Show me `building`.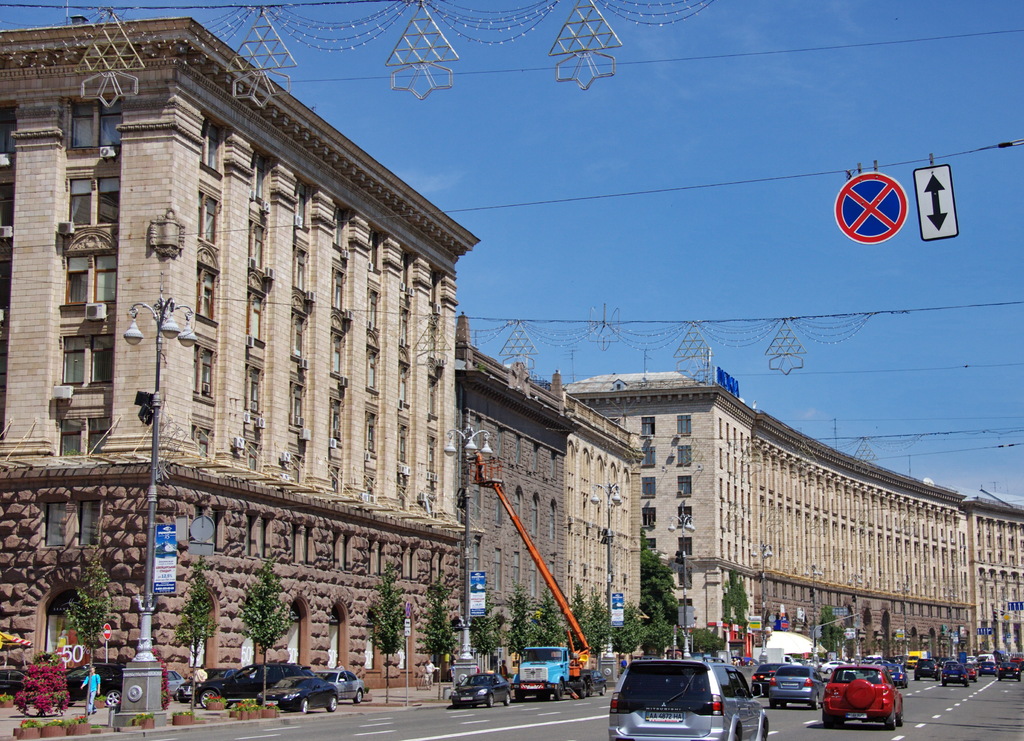
`building` is here: detection(0, 17, 481, 688).
